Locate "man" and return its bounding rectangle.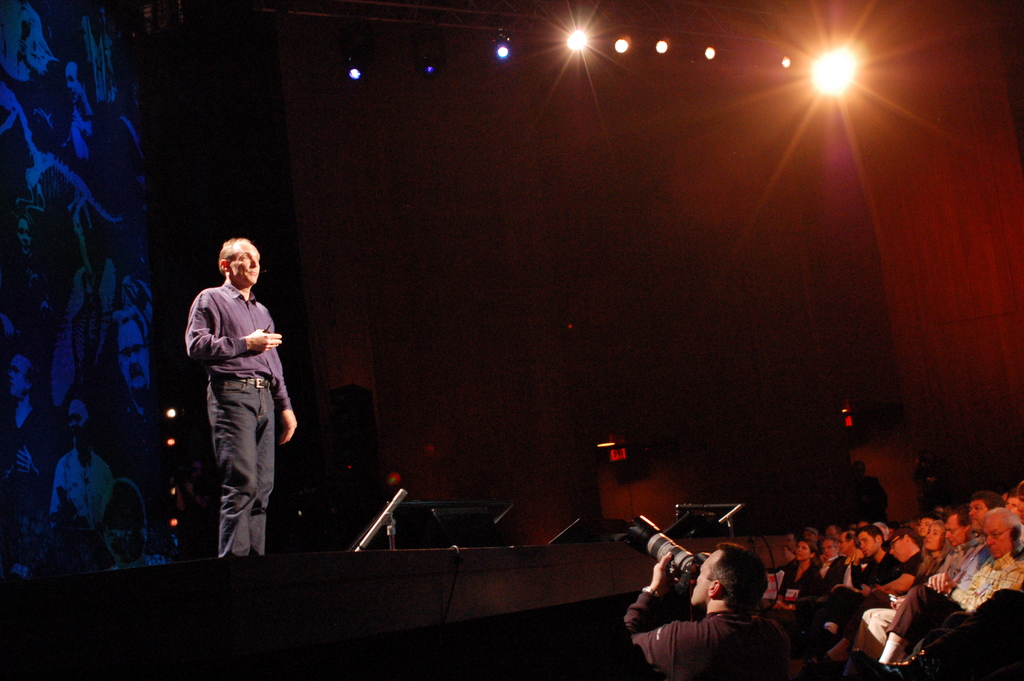
bbox=(115, 315, 157, 402).
